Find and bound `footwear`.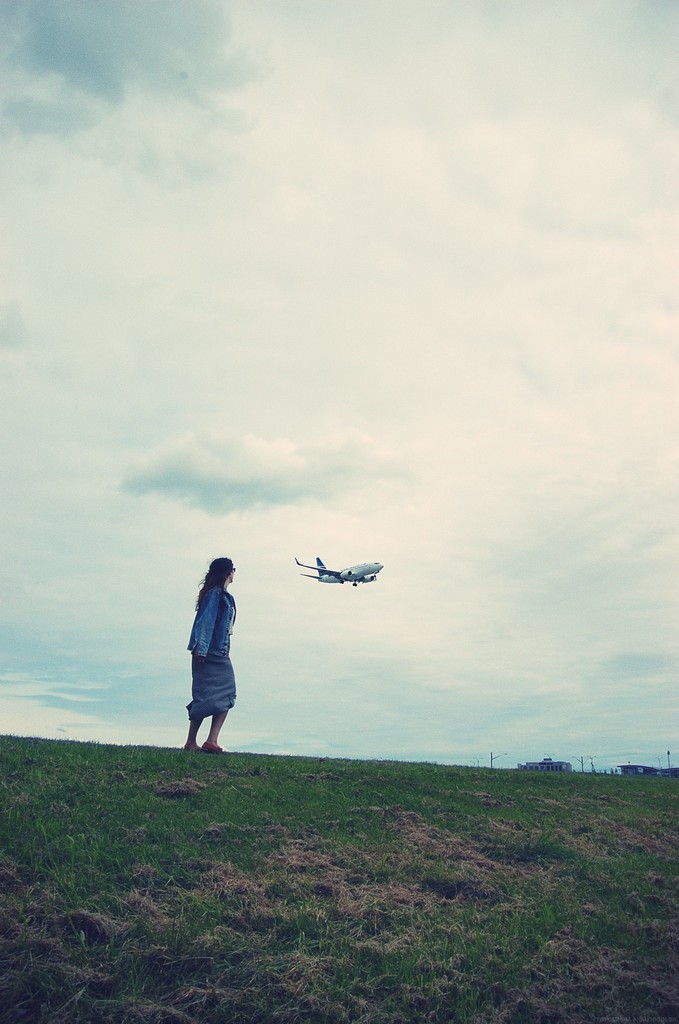
Bound: box=[183, 727, 199, 746].
